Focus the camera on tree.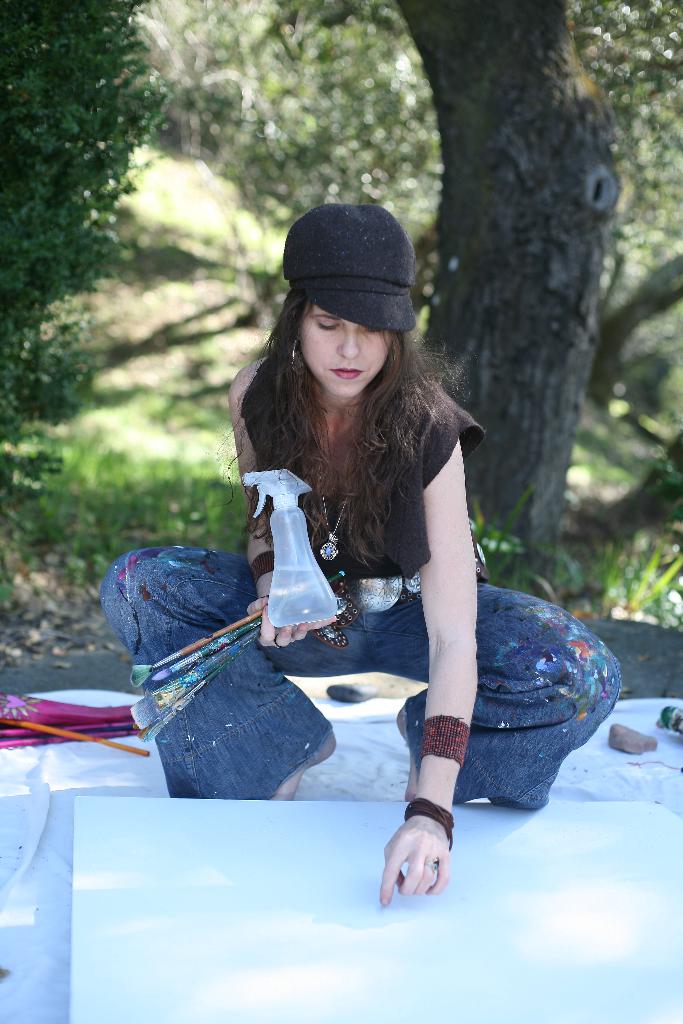
Focus region: [x1=0, y1=0, x2=171, y2=457].
